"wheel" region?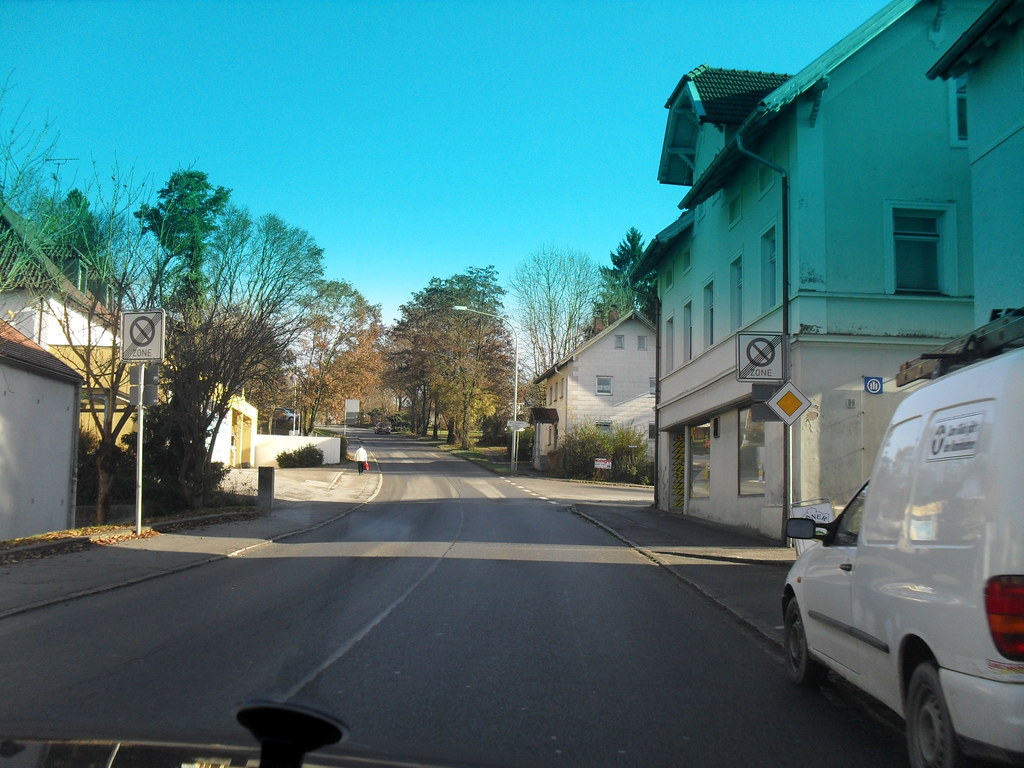
{"x1": 902, "y1": 656, "x2": 975, "y2": 759}
